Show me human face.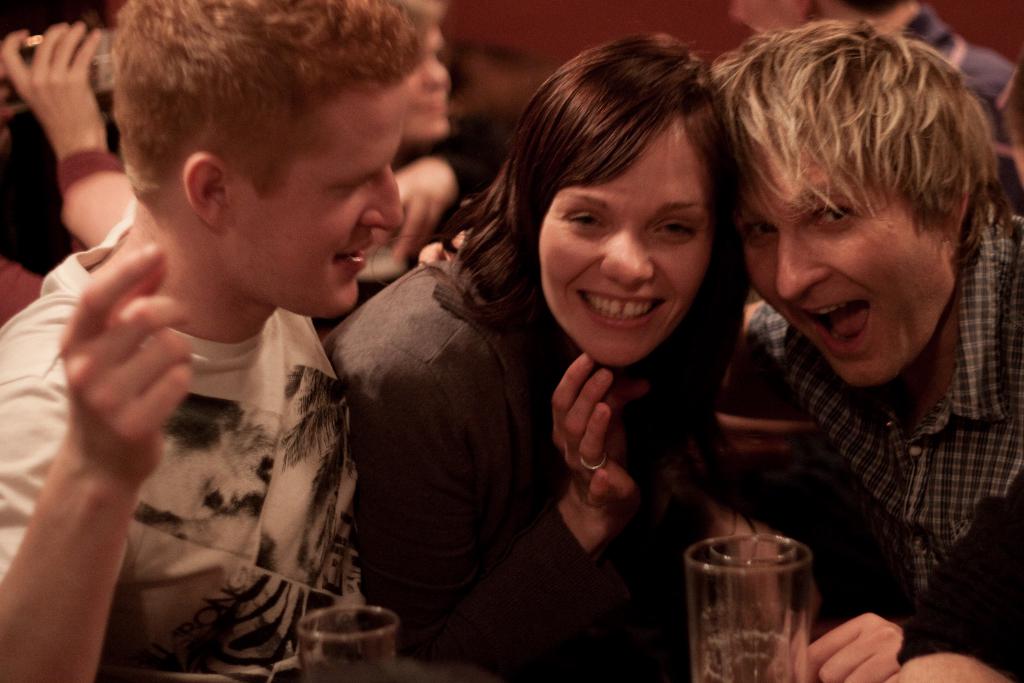
human face is here: [740, 142, 958, 384].
